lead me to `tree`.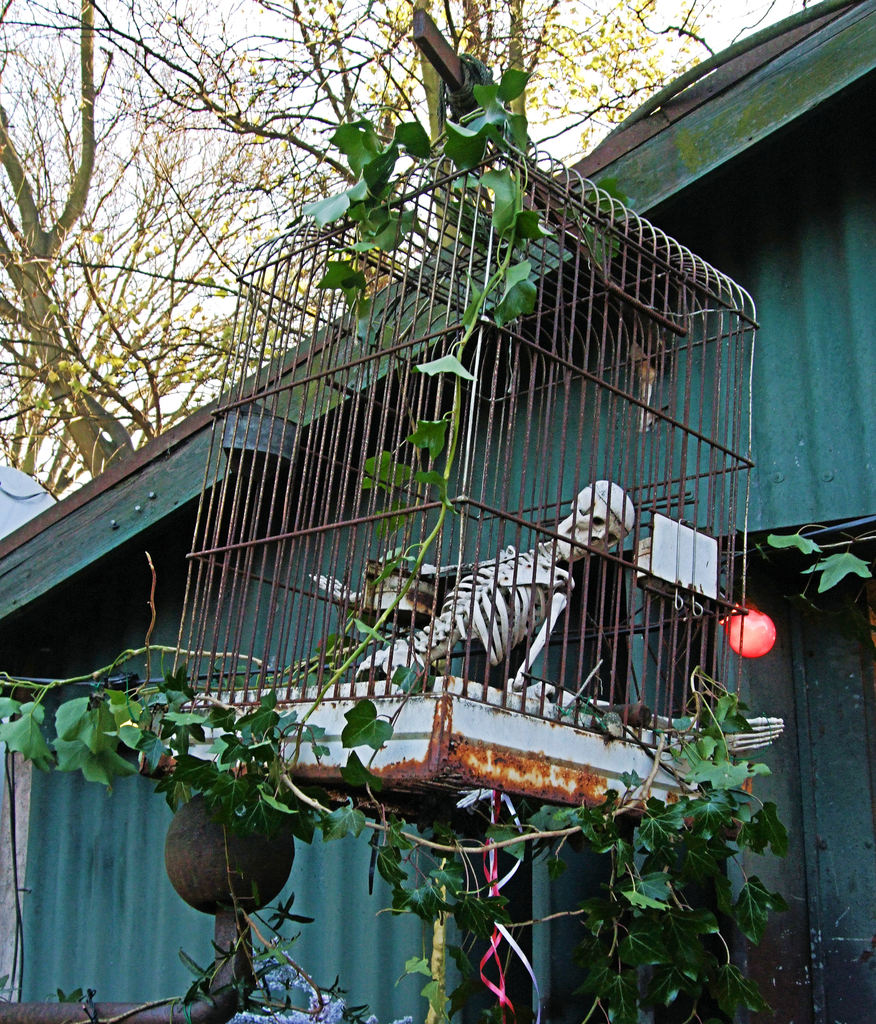
Lead to [left=0, top=0, right=770, bottom=481].
